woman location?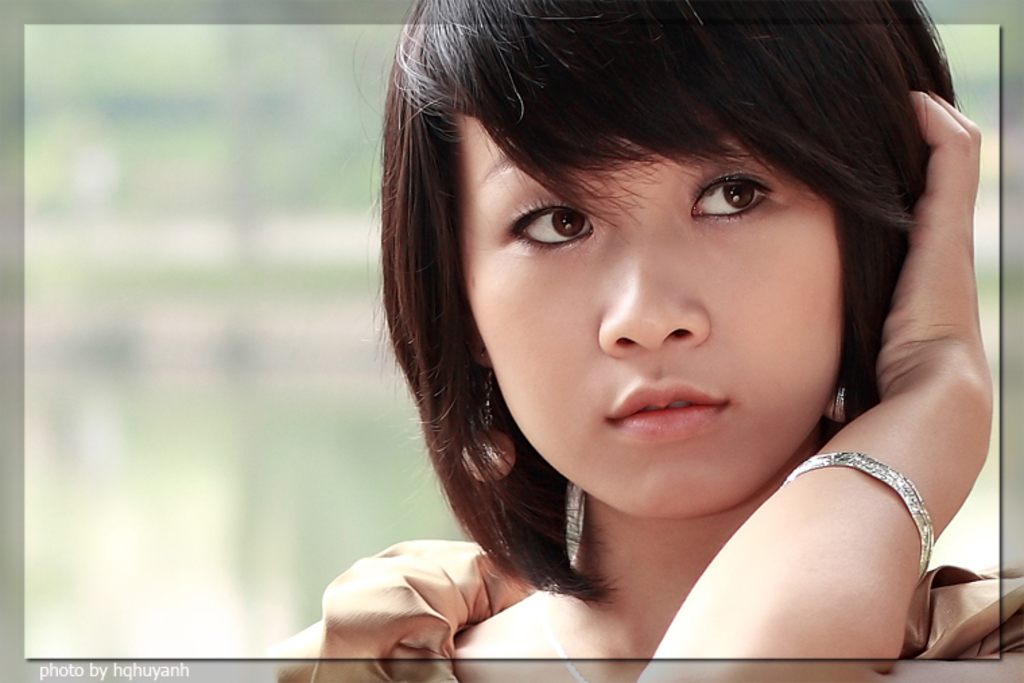
[245,32,1013,670]
